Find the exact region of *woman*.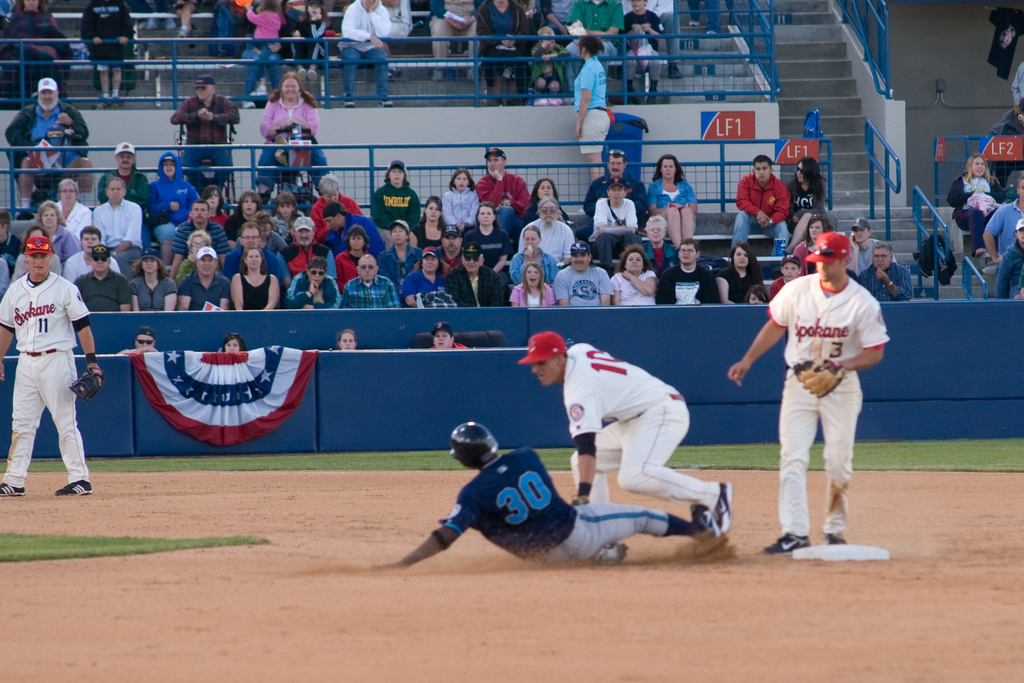
Exact region: {"left": 409, "top": 200, "right": 459, "bottom": 259}.
